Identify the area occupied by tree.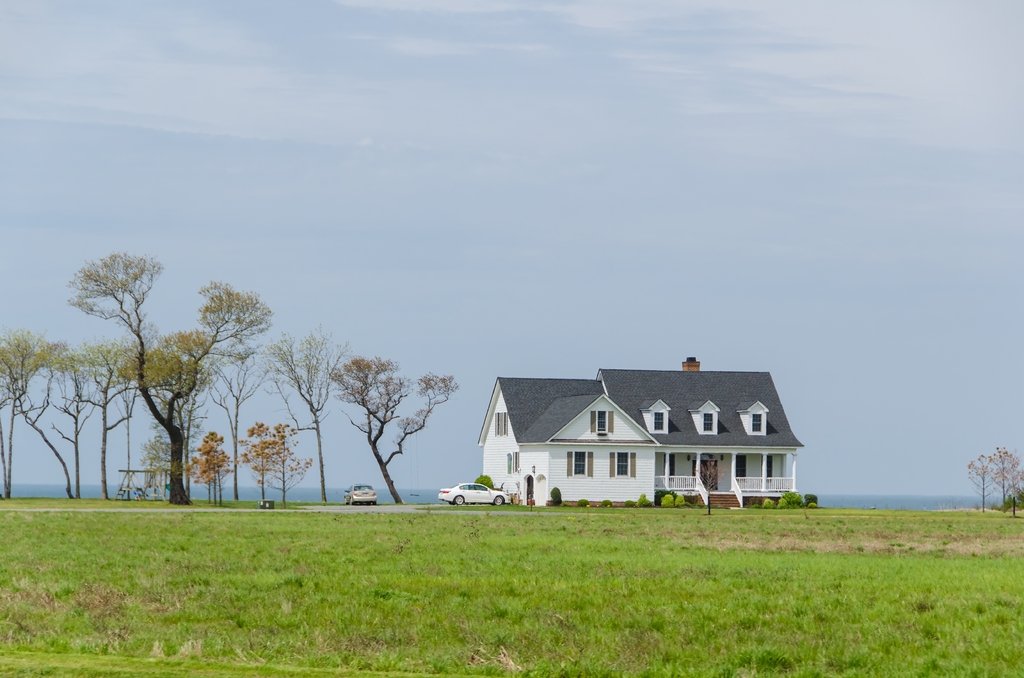
Area: Rect(0, 332, 52, 492).
